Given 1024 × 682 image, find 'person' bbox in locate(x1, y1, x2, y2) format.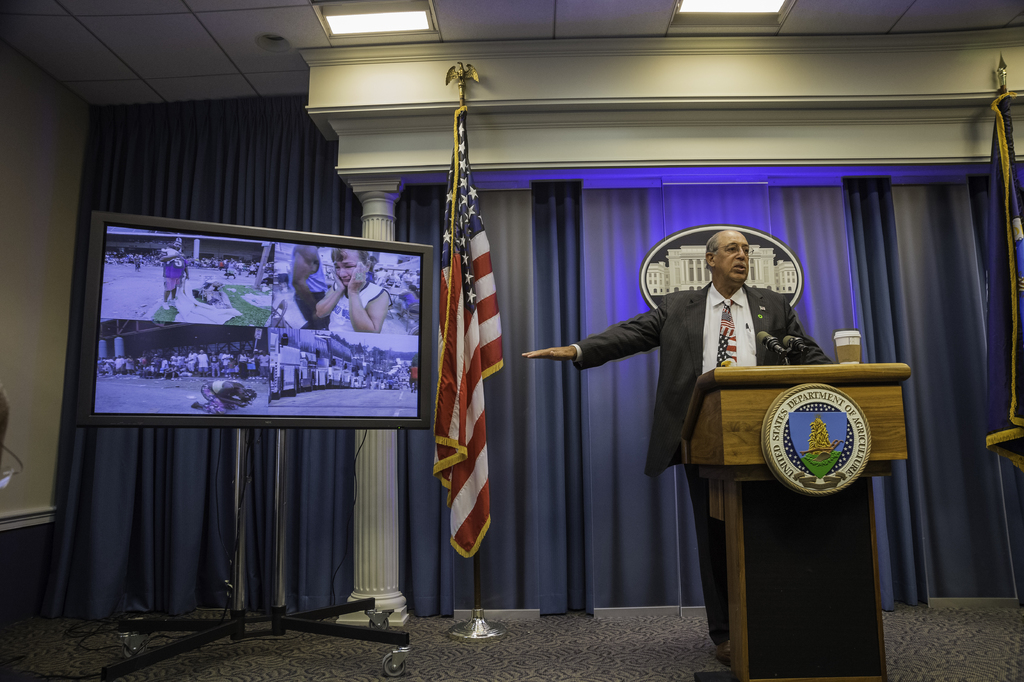
locate(527, 226, 831, 653).
